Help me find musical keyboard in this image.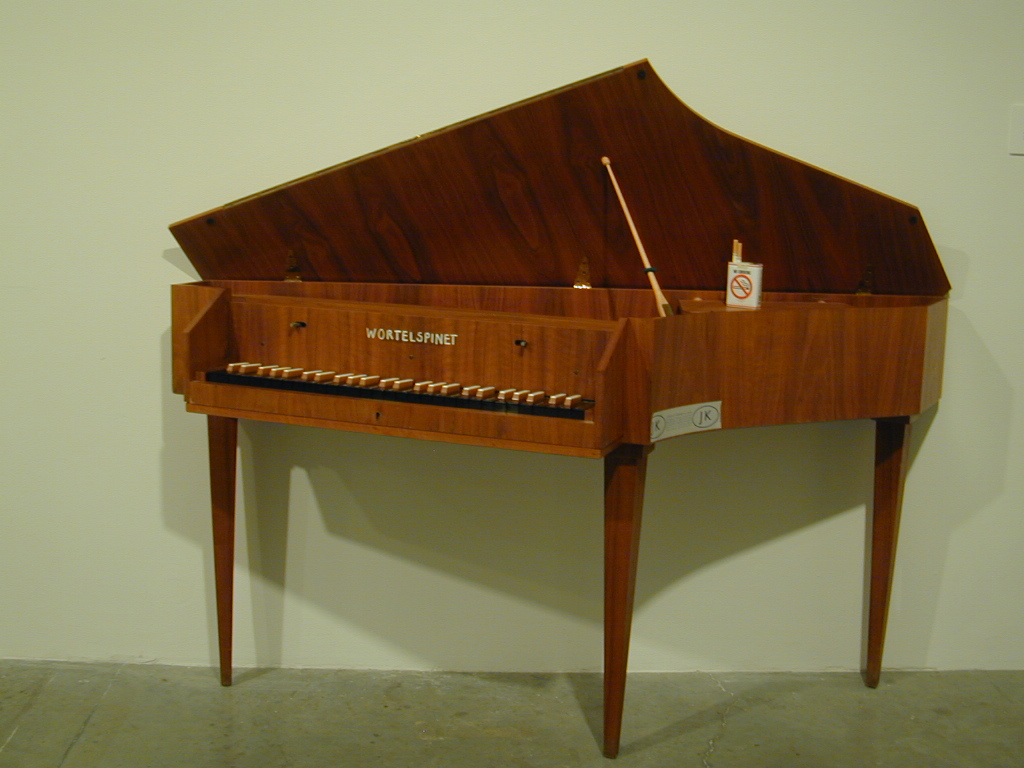
Found it: 204,362,595,418.
